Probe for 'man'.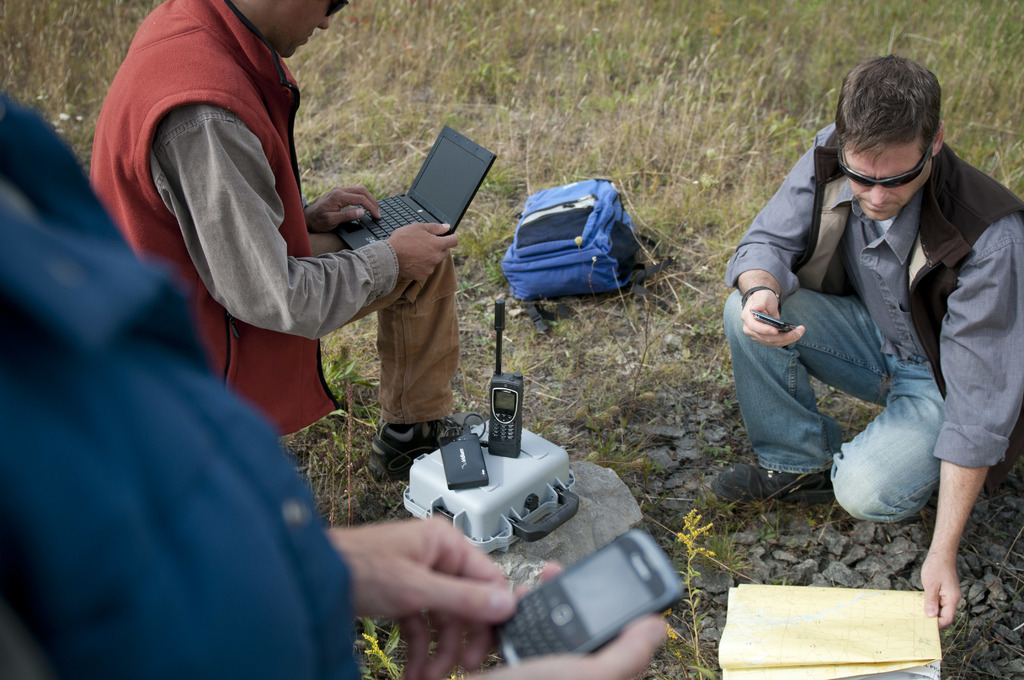
Probe result: Rect(86, 0, 479, 482).
